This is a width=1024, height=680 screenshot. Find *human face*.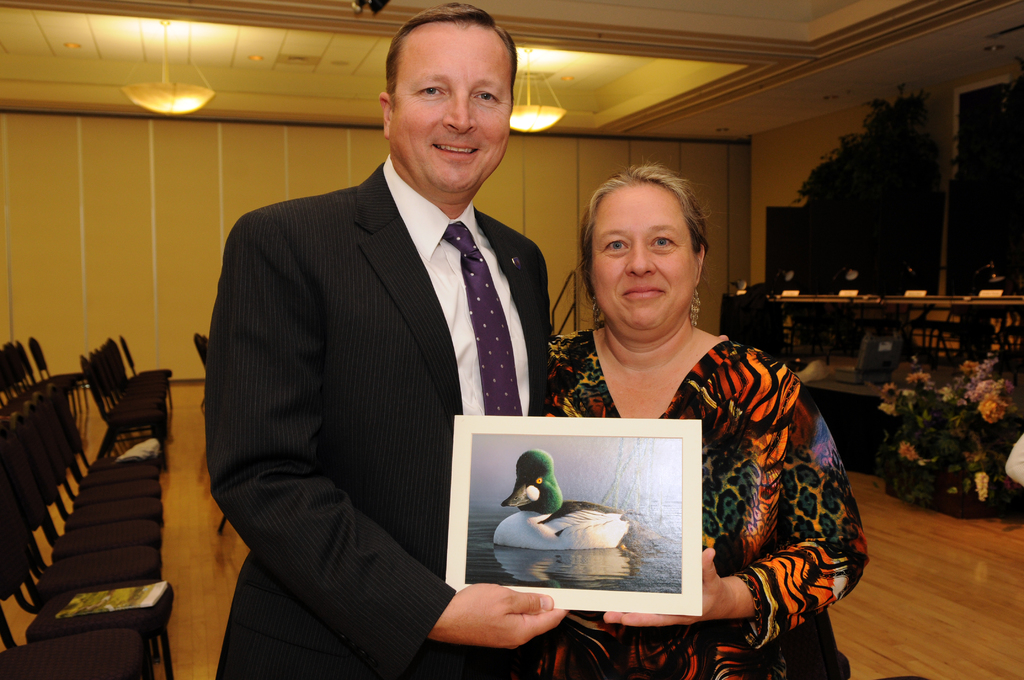
Bounding box: rect(590, 184, 696, 328).
